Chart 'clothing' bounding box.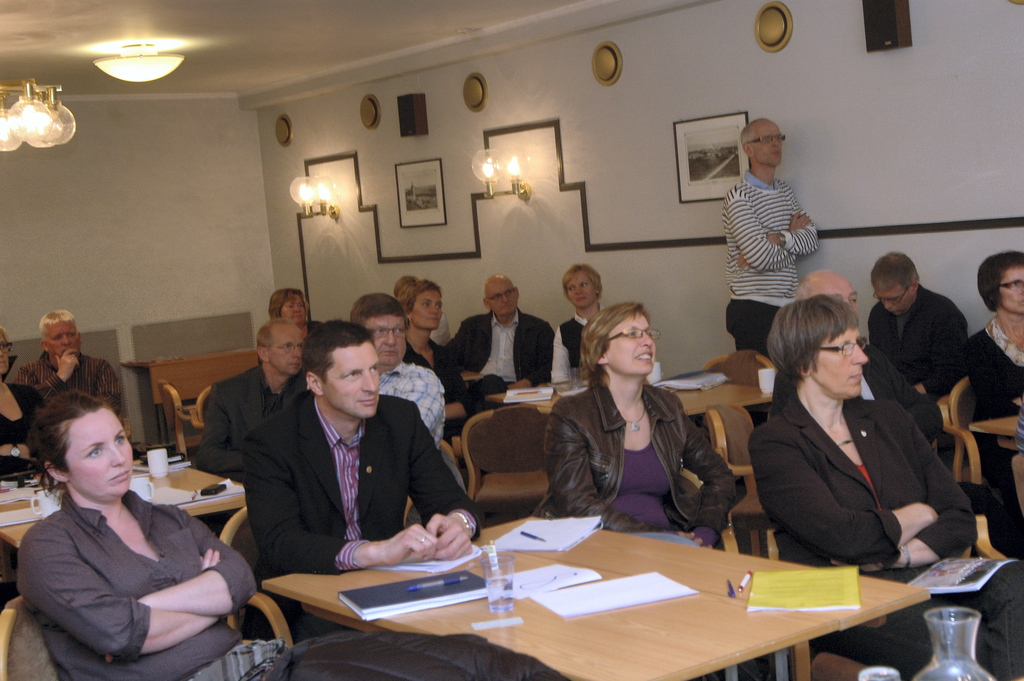
Charted: [x1=238, y1=384, x2=486, y2=638].
